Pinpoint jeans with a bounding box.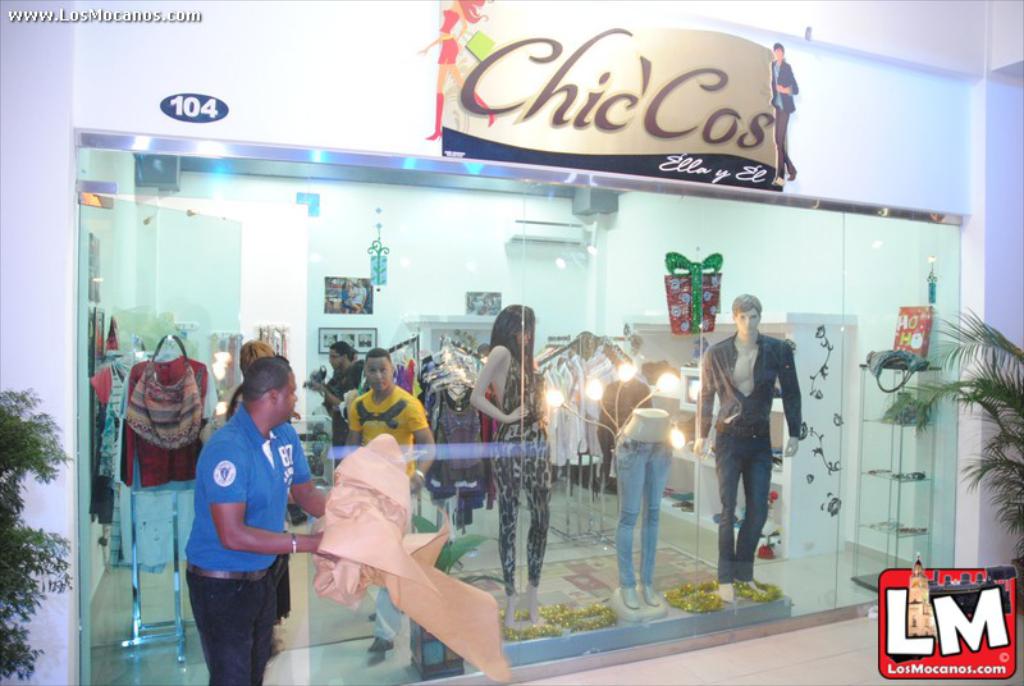
l=709, t=415, r=792, b=598.
